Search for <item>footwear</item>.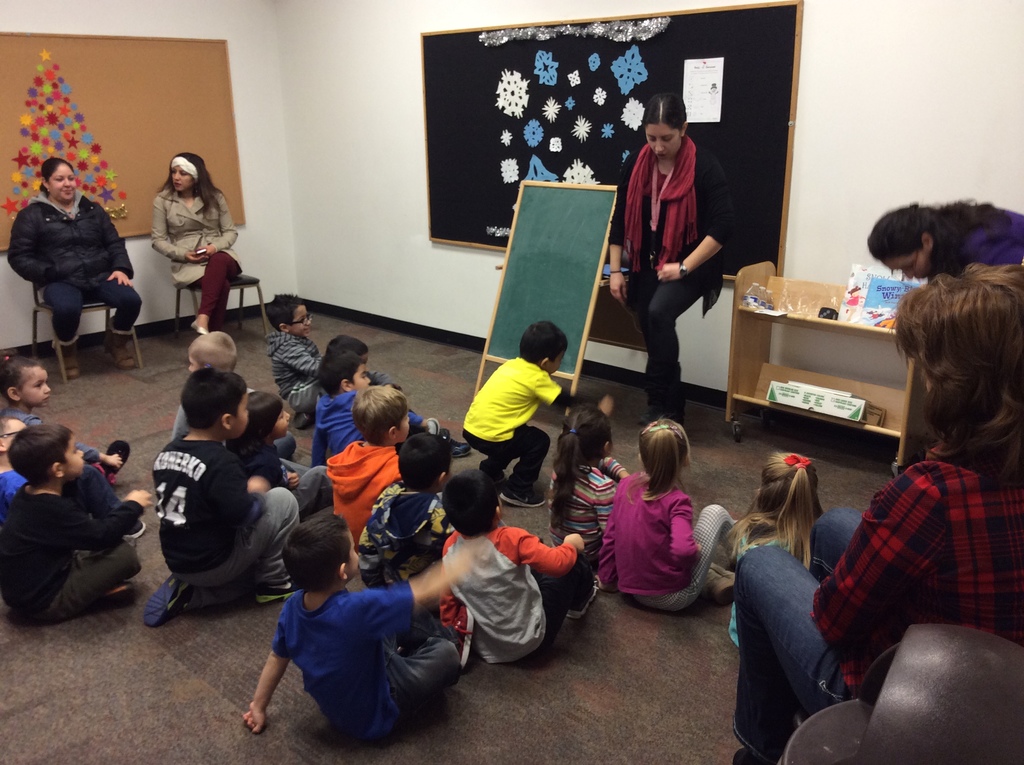
Found at x1=188, y1=320, x2=208, y2=333.
